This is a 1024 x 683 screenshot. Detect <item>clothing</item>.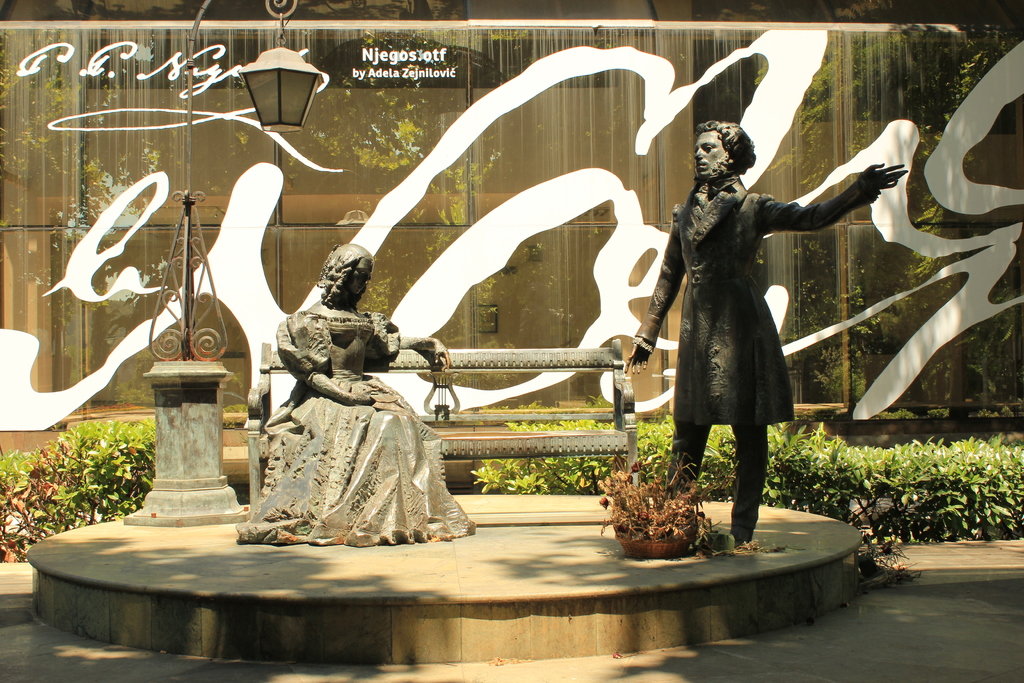
pyautogui.locateOnScreen(641, 121, 877, 461).
